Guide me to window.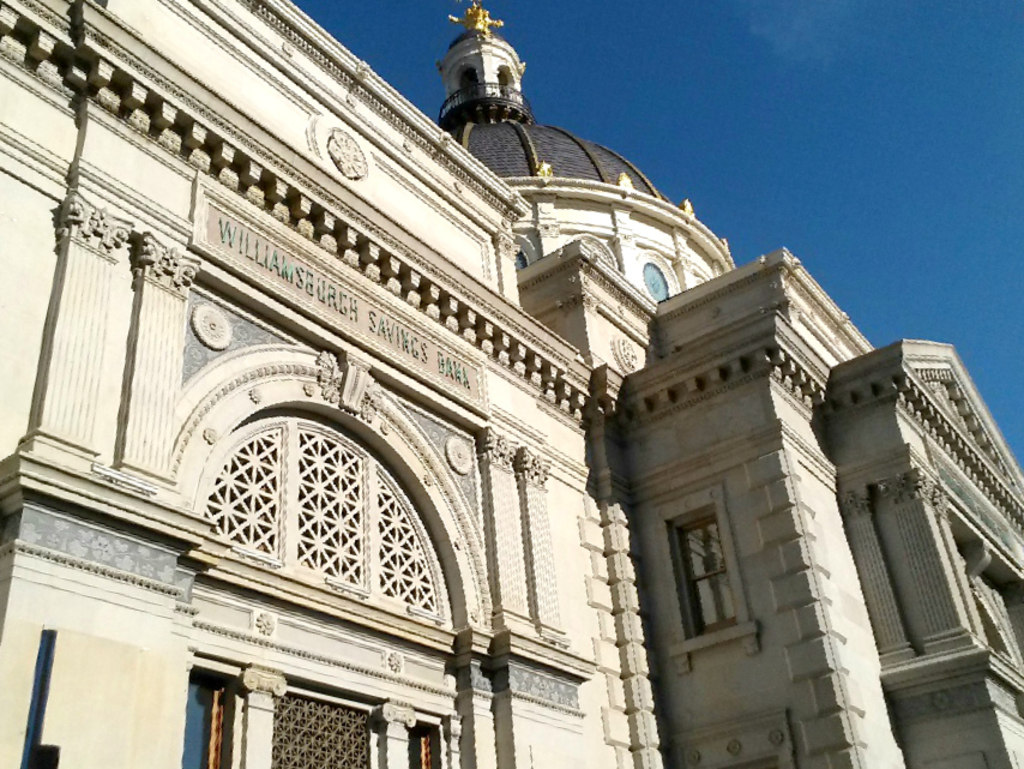
Guidance: (left=682, top=517, right=740, bottom=639).
